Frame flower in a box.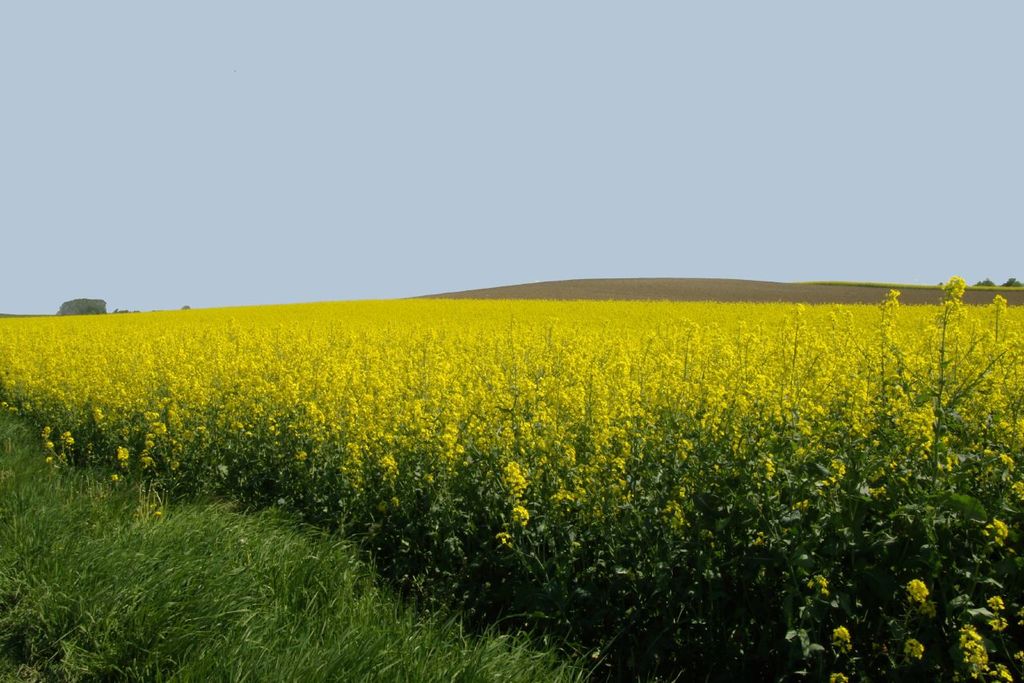
(left=902, top=638, right=927, bottom=663).
